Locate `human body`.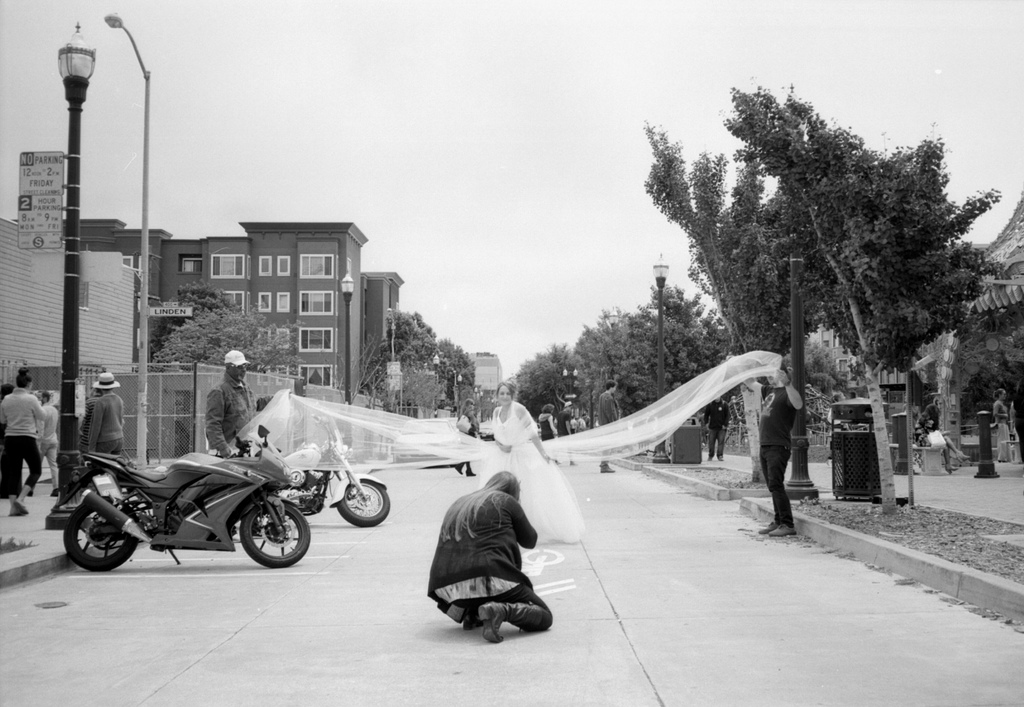
Bounding box: region(426, 475, 554, 642).
